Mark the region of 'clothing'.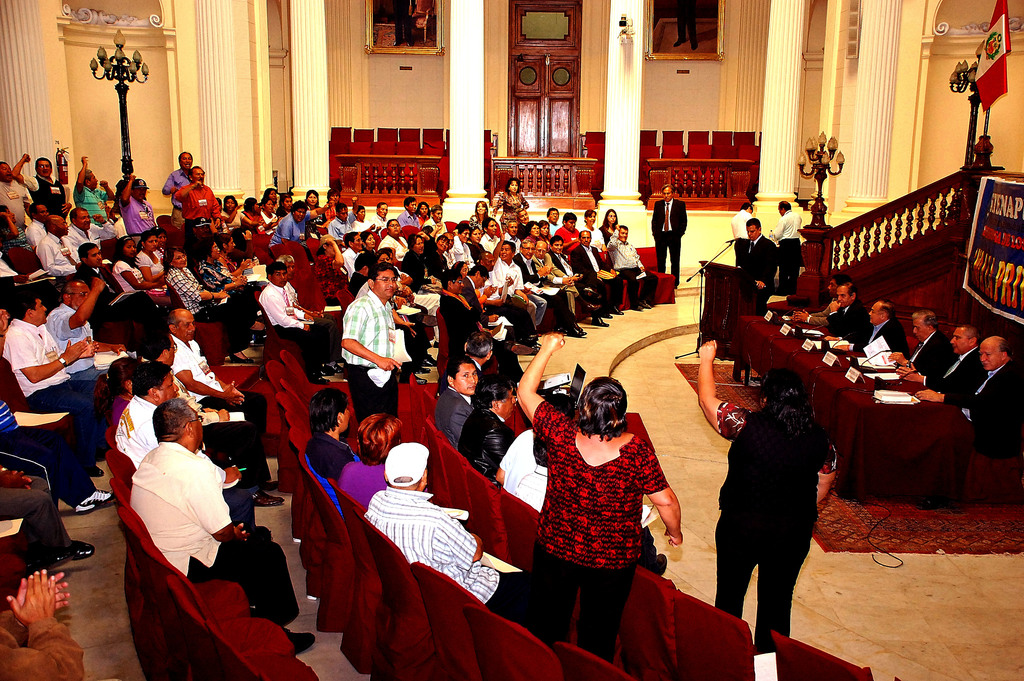
Region: <region>499, 424, 661, 567</region>.
